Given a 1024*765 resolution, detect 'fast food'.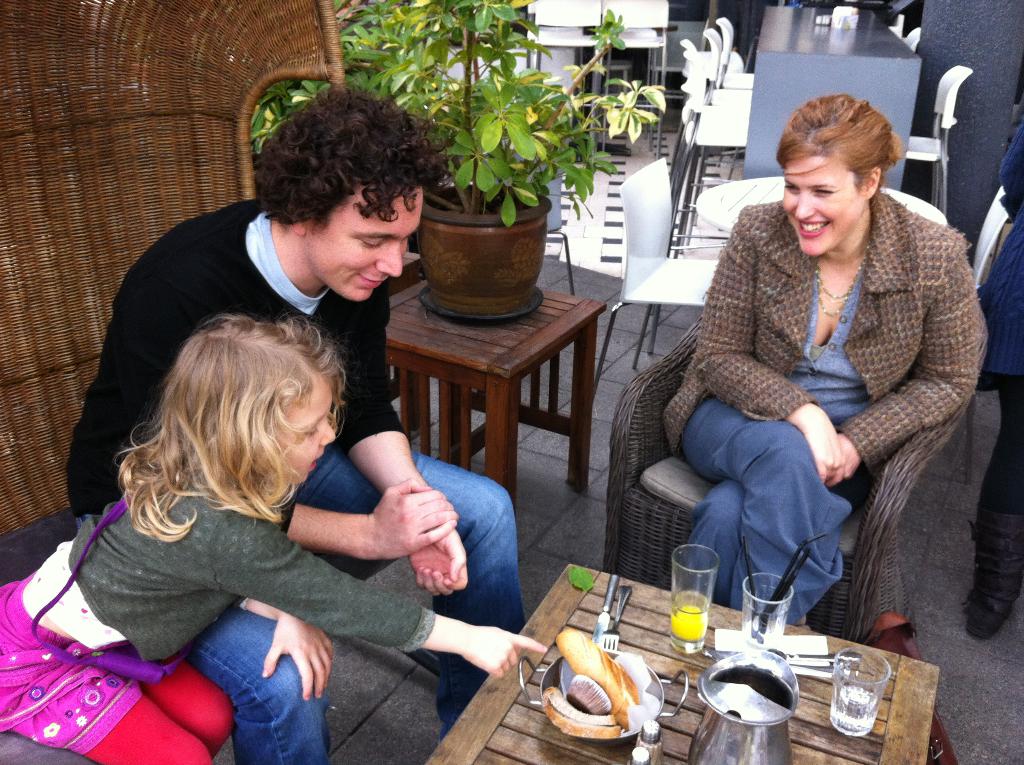
detection(559, 641, 653, 749).
